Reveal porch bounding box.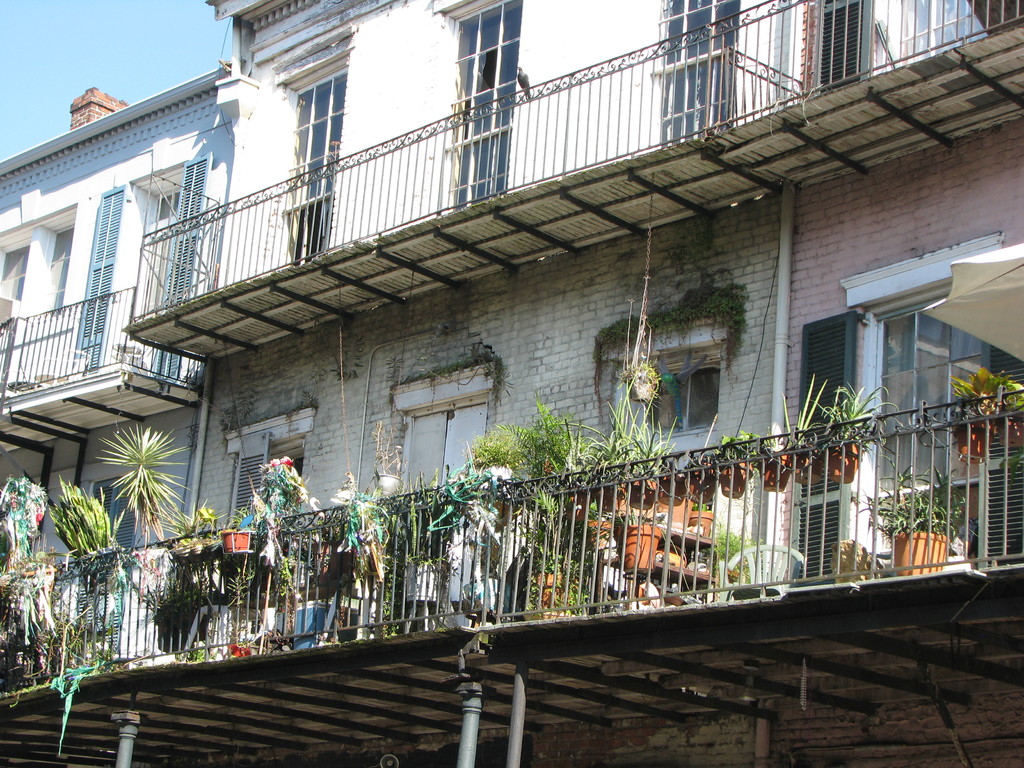
Revealed: [x1=124, y1=0, x2=1023, y2=378].
